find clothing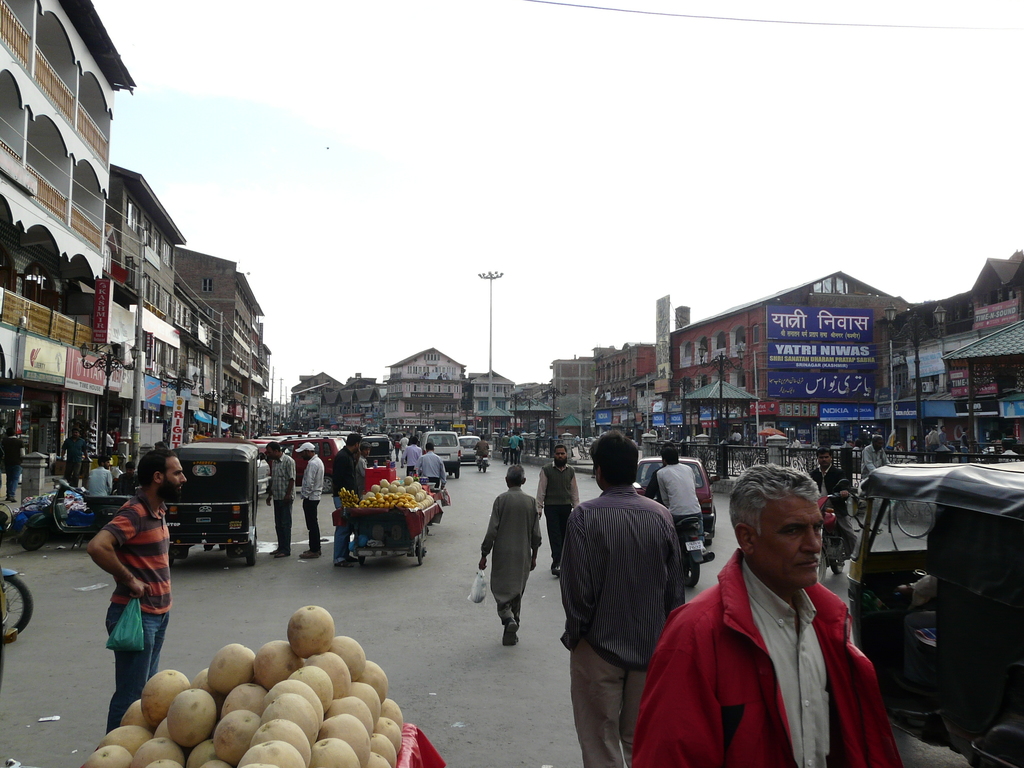
[480,486,541,630]
